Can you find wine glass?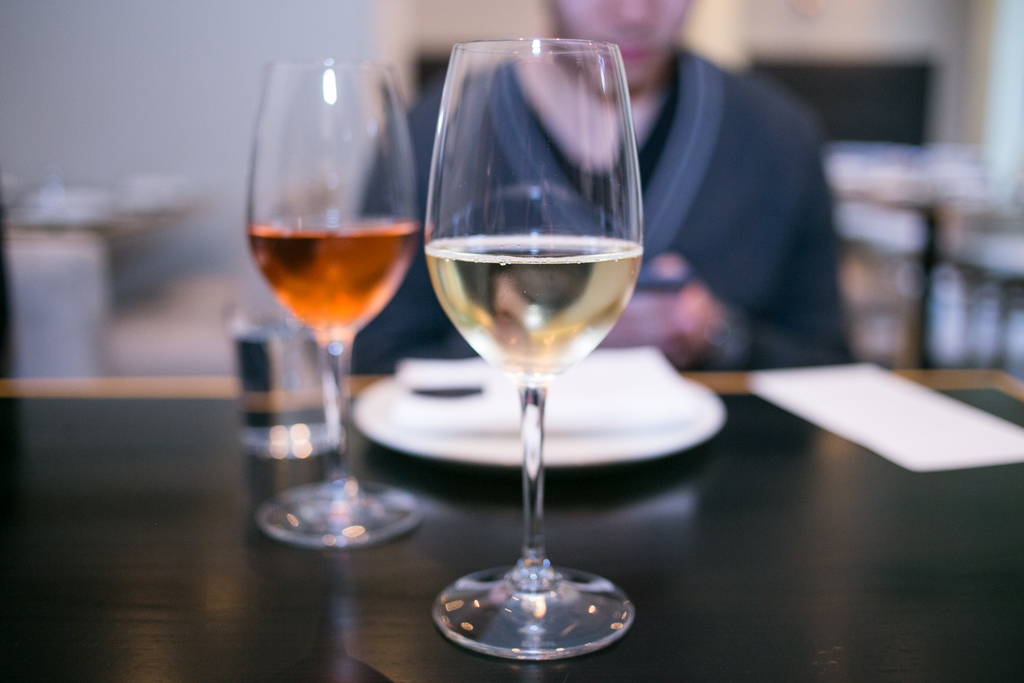
Yes, bounding box: {"x1": 246, "y1": 54, "x2": 425, "y2": 552}.
